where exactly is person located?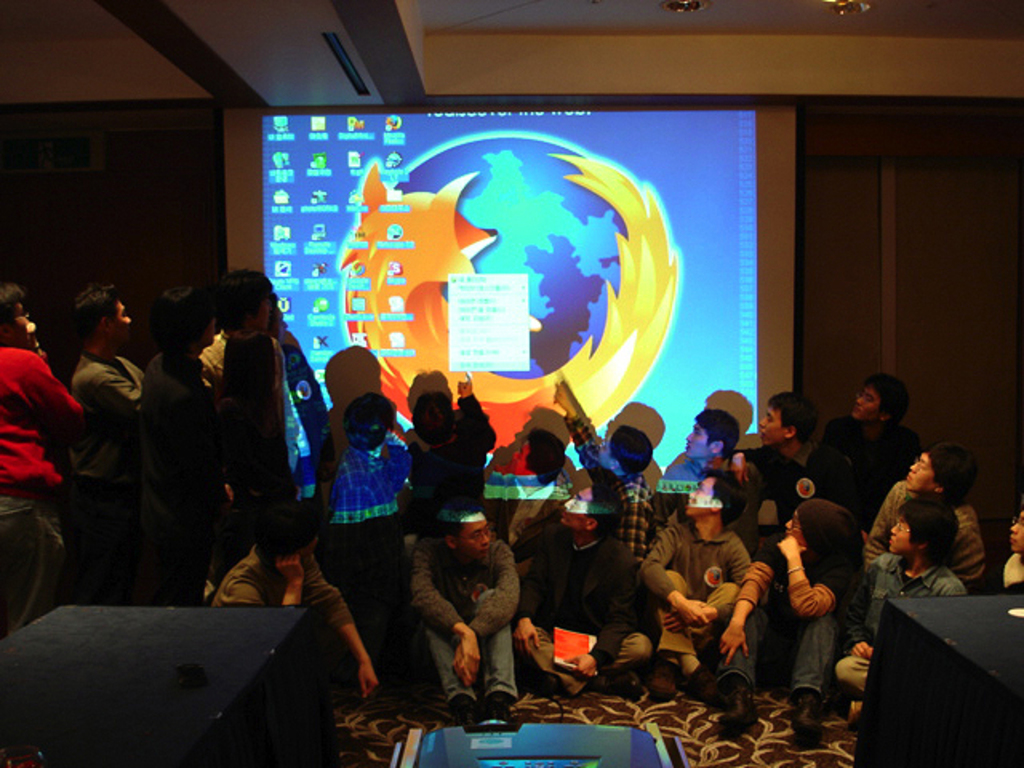
Its bounding box is {"x1": 741, "y1": 389, "x2": 813, "y2": 525}.
